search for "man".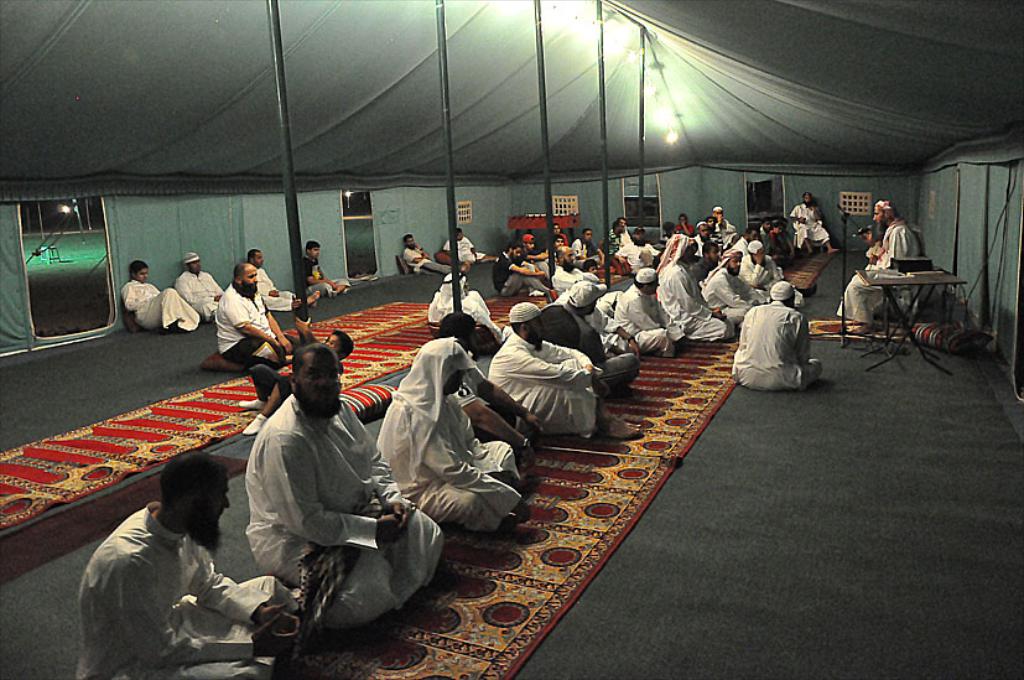
Found at [left=610, top=227, right=666, bottom=279].
